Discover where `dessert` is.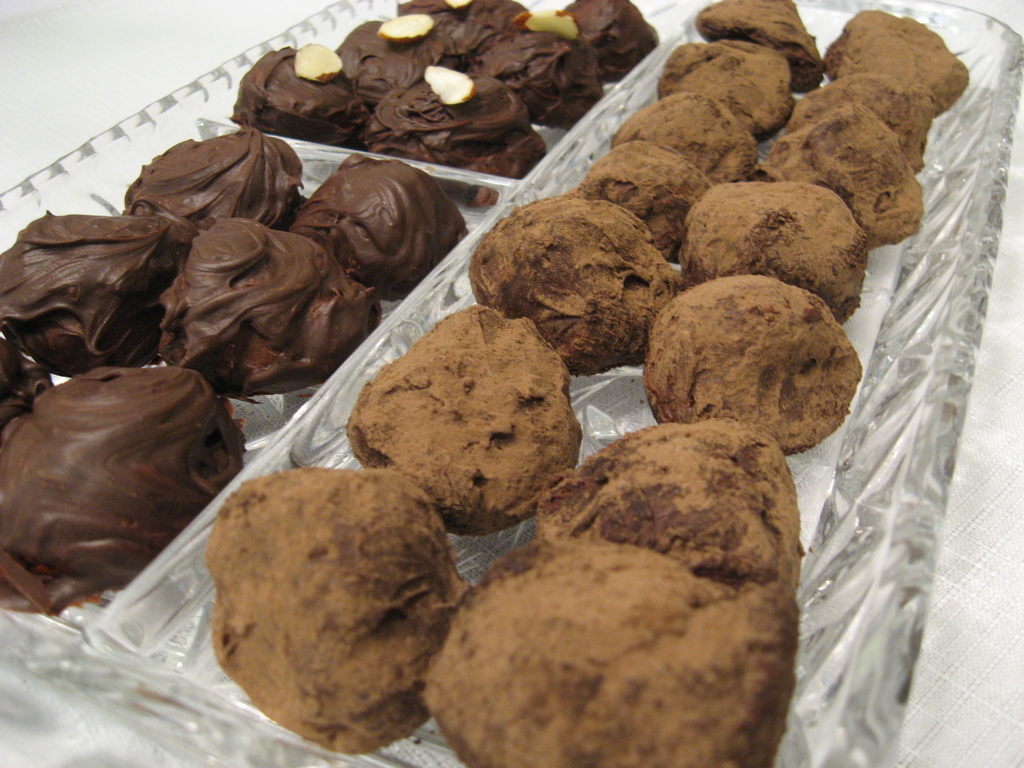
Discovered at [113, 132, 298, 249].
